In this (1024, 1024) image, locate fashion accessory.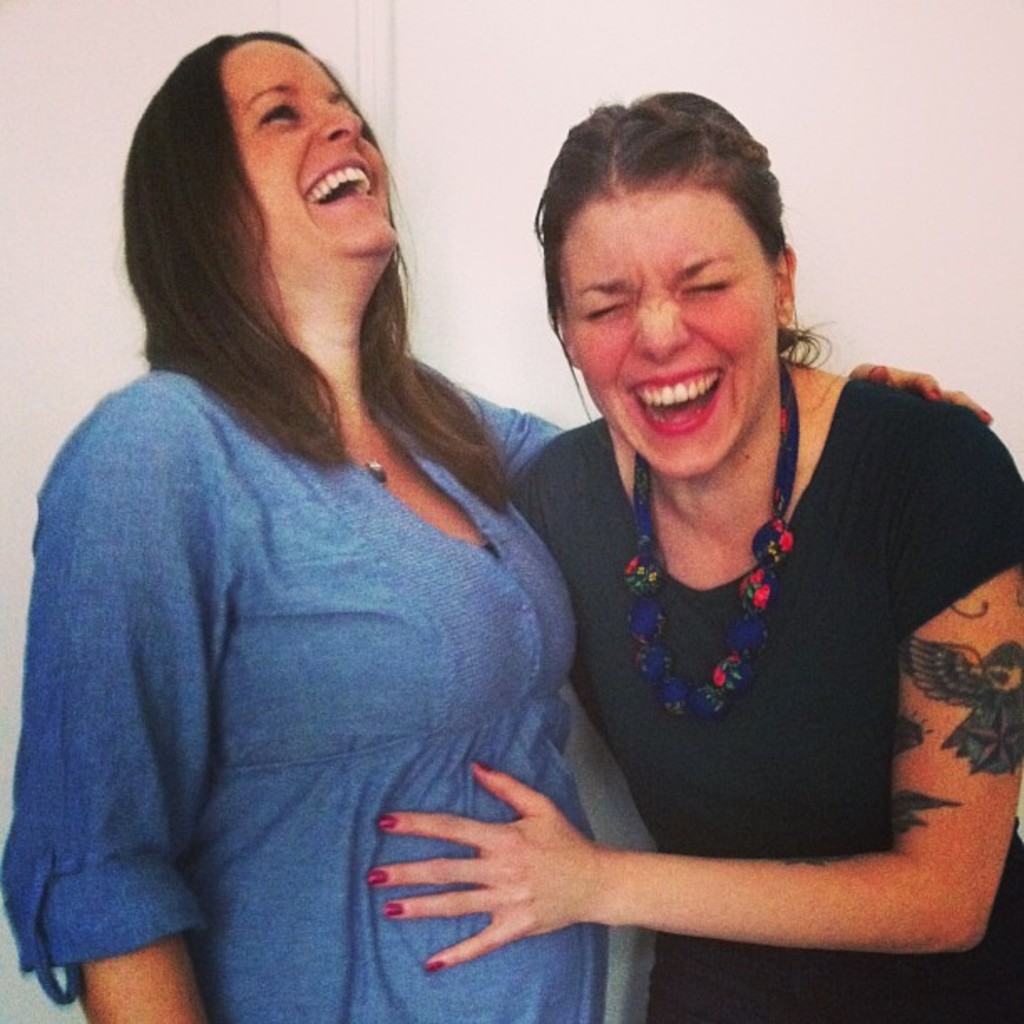
Bounding box: 371,810,402,835.
